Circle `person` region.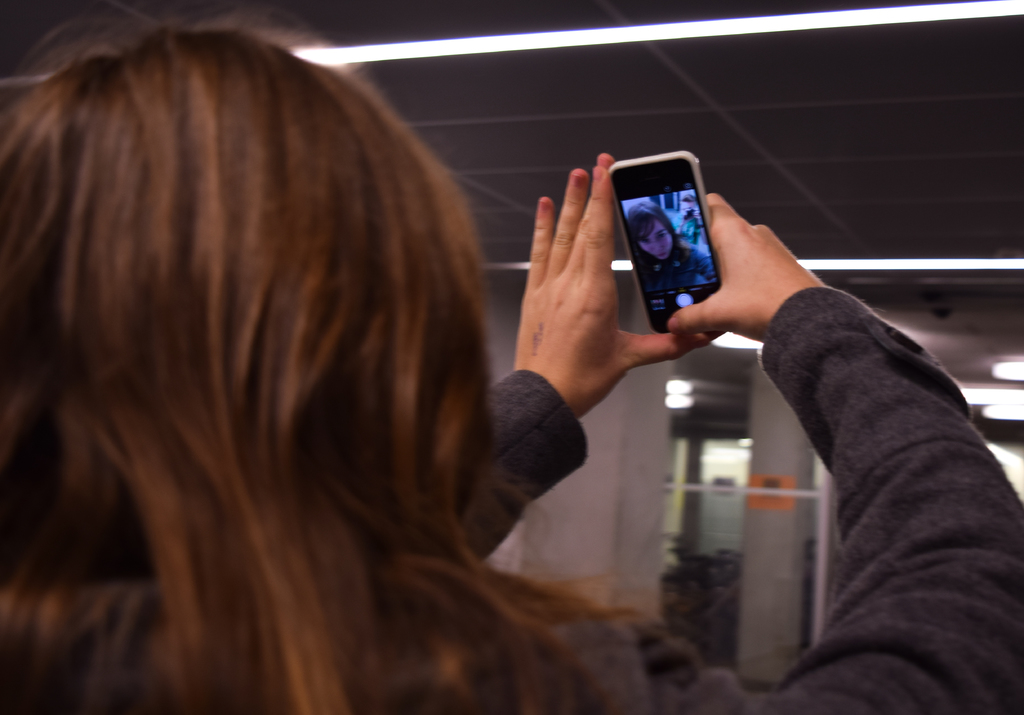
Region: 671, 195, 708, 252.
